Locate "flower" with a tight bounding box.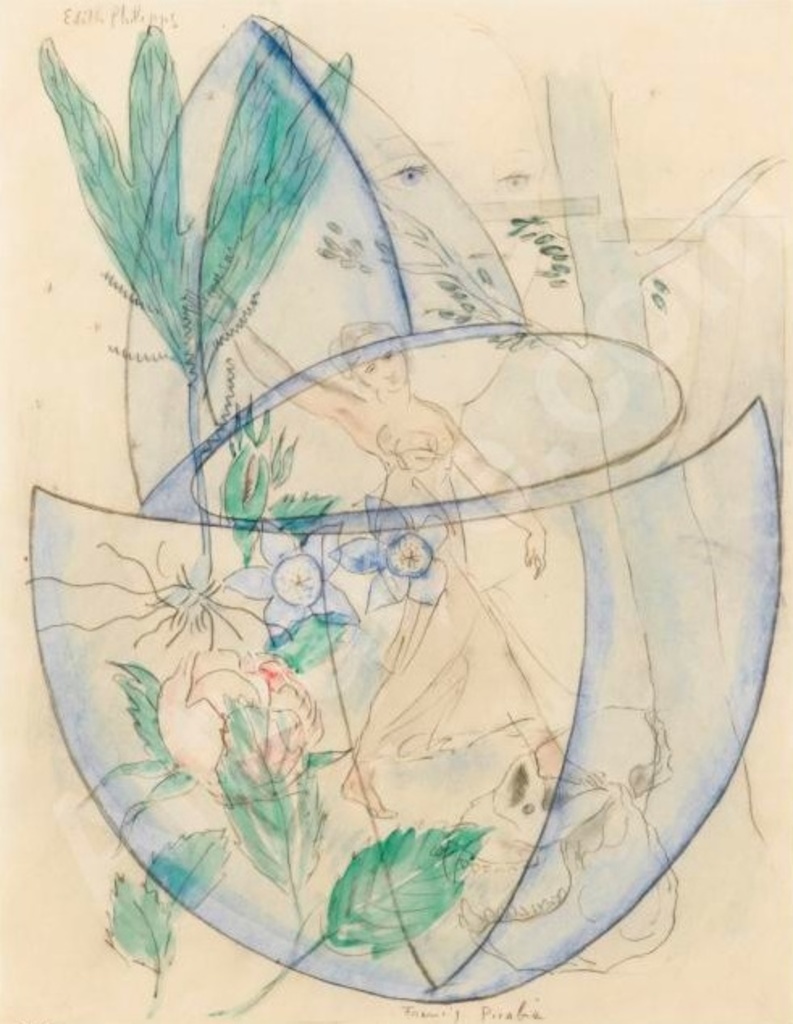
bbox=(308, 475, 454, 615).
